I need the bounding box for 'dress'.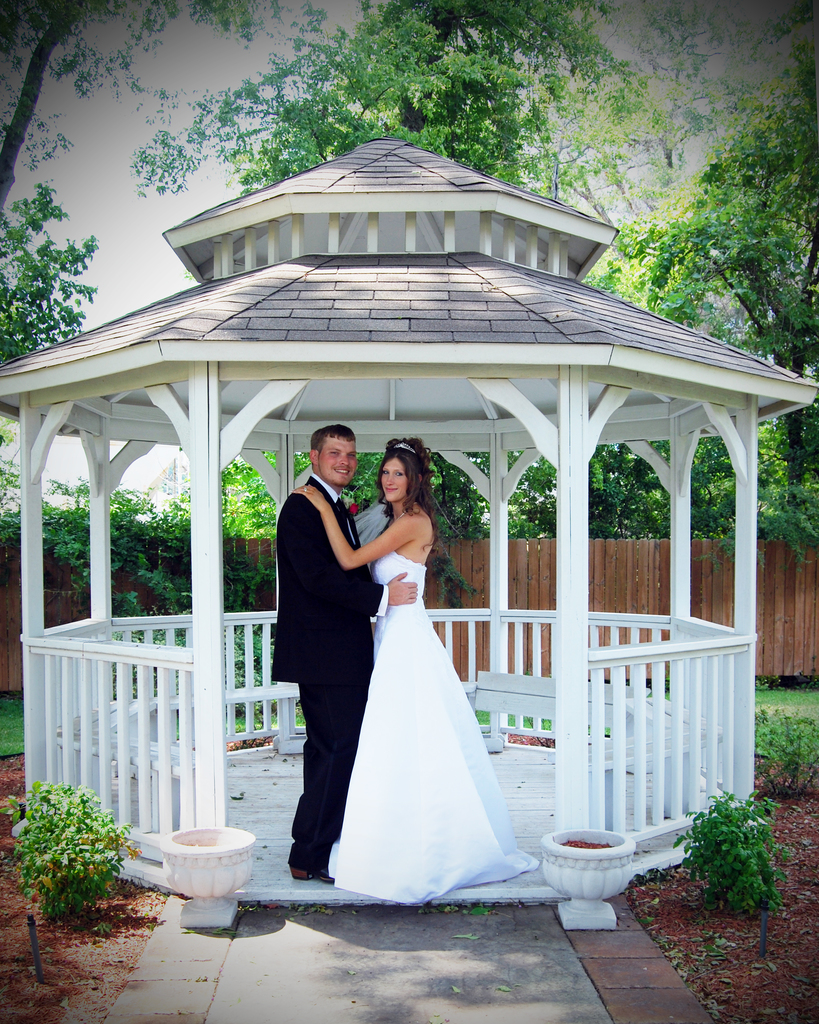
Here it is: x1=335, y1=546, x2=538, y2=902.
